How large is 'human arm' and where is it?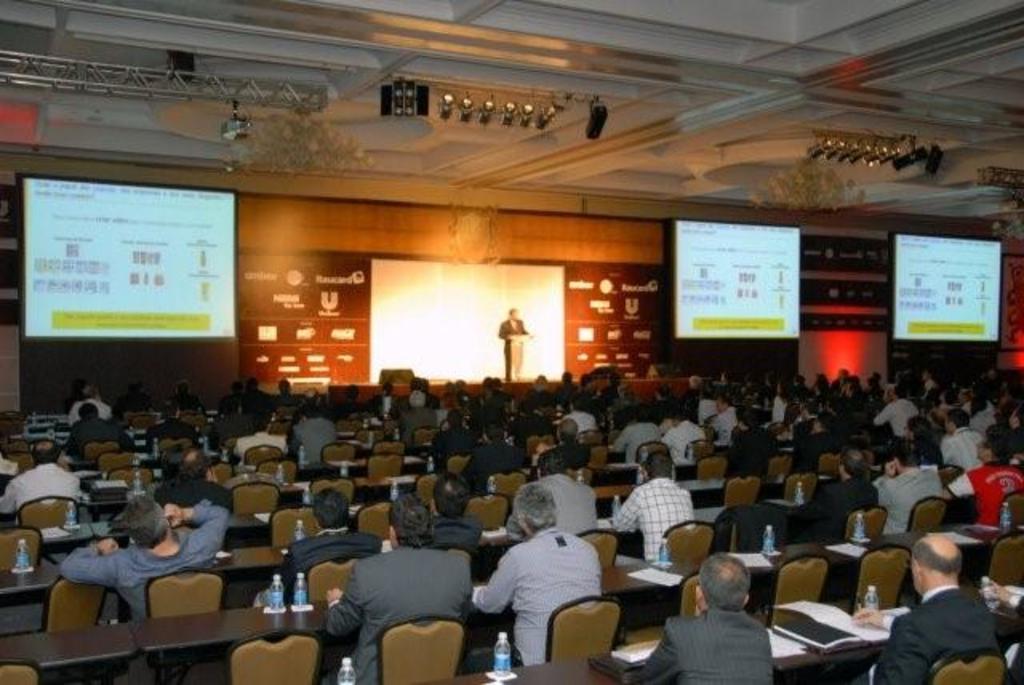
Bounding box: bbox=(66, 434, 74, 455).
